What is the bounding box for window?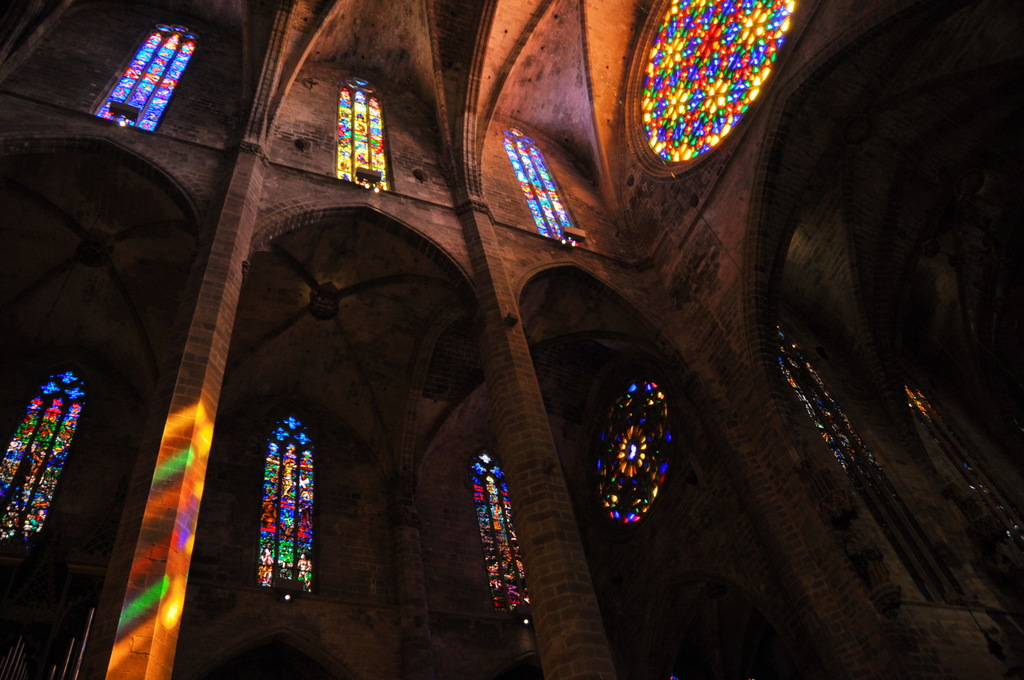
<region>477, 455, 532, 625</region>.
